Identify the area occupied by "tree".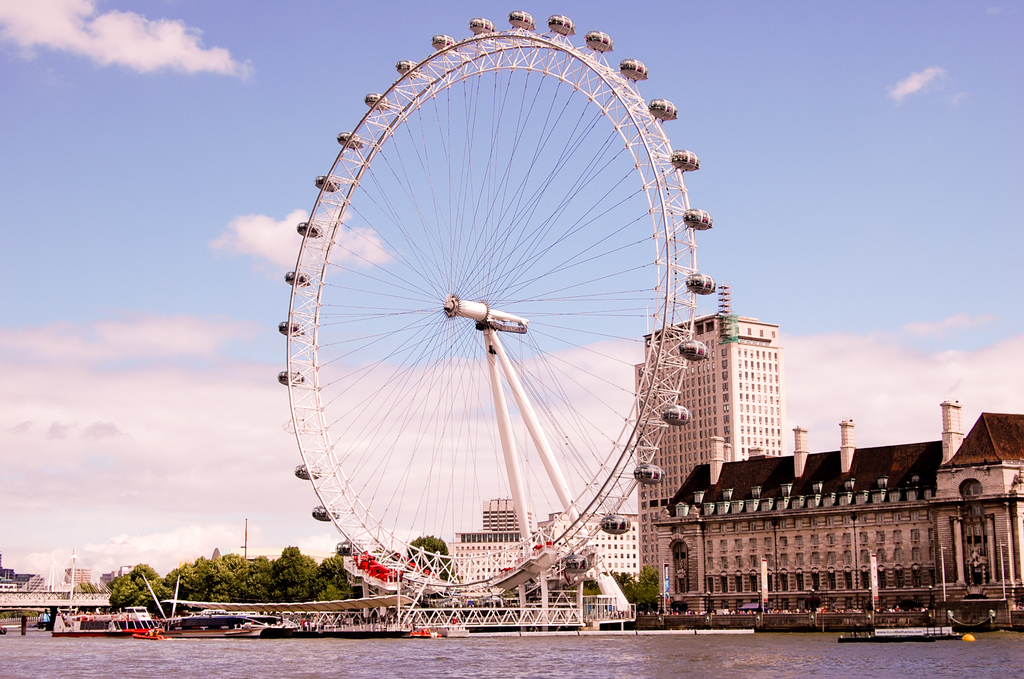
Area: box=[67, 584, 101, 602].
